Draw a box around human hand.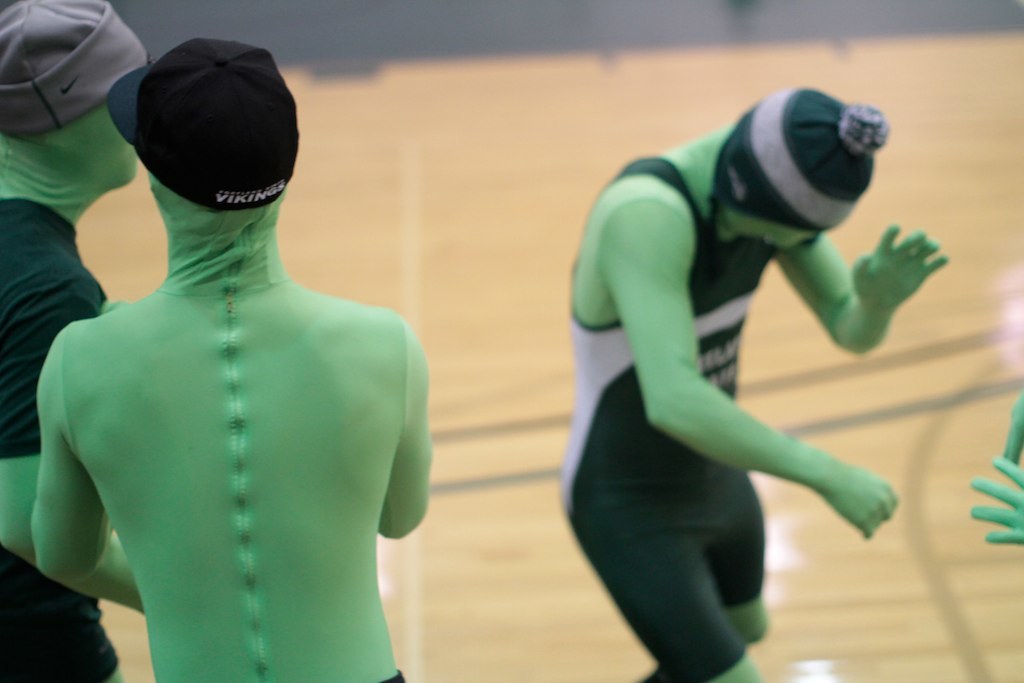
box=[824, 462, 900, 541].
